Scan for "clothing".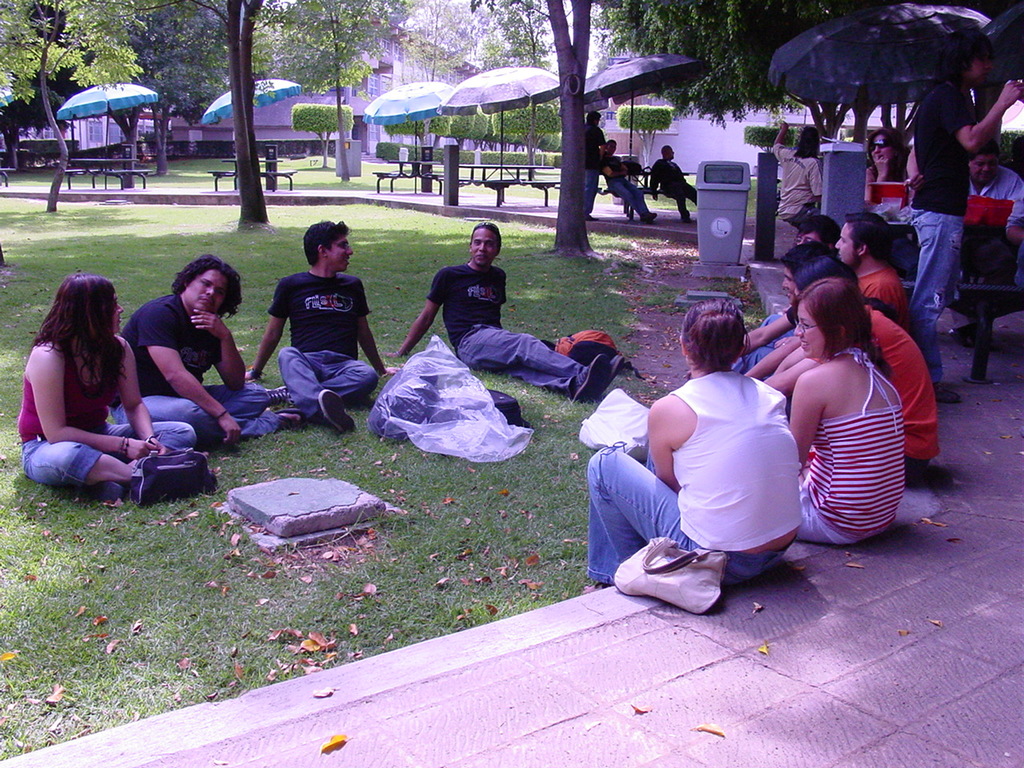
Scan result: box(427, 262, 589, 397).
